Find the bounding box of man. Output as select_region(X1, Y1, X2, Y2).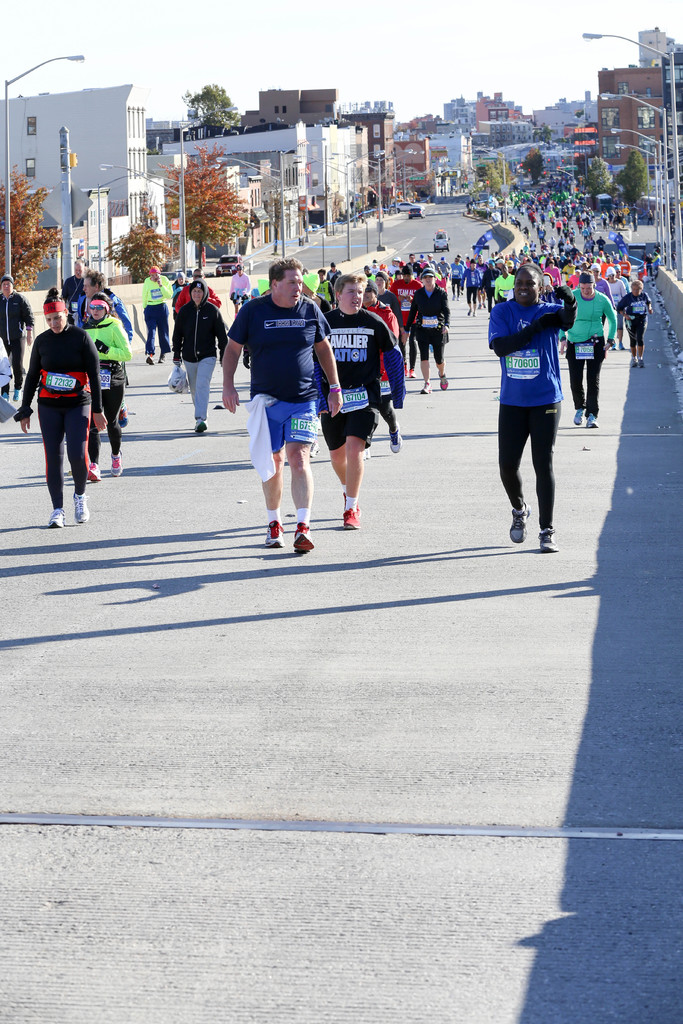
select_region(75, 269, 131, 427).
